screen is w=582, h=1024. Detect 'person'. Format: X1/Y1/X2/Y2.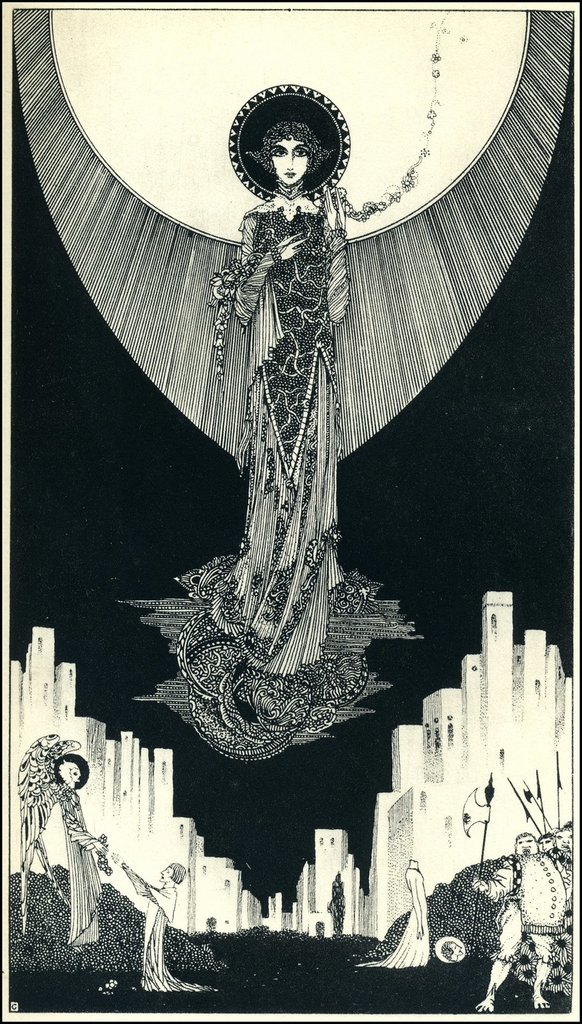
111/856/221/996.
